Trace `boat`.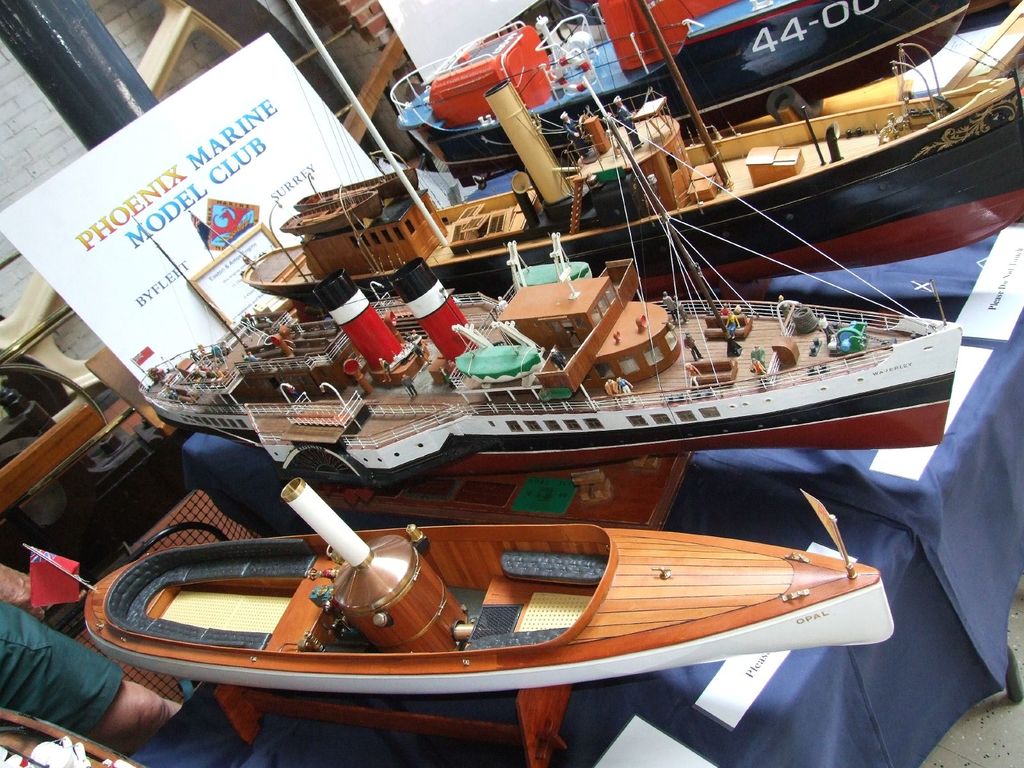
Traced to bbox(132, 0, 967, 482).
